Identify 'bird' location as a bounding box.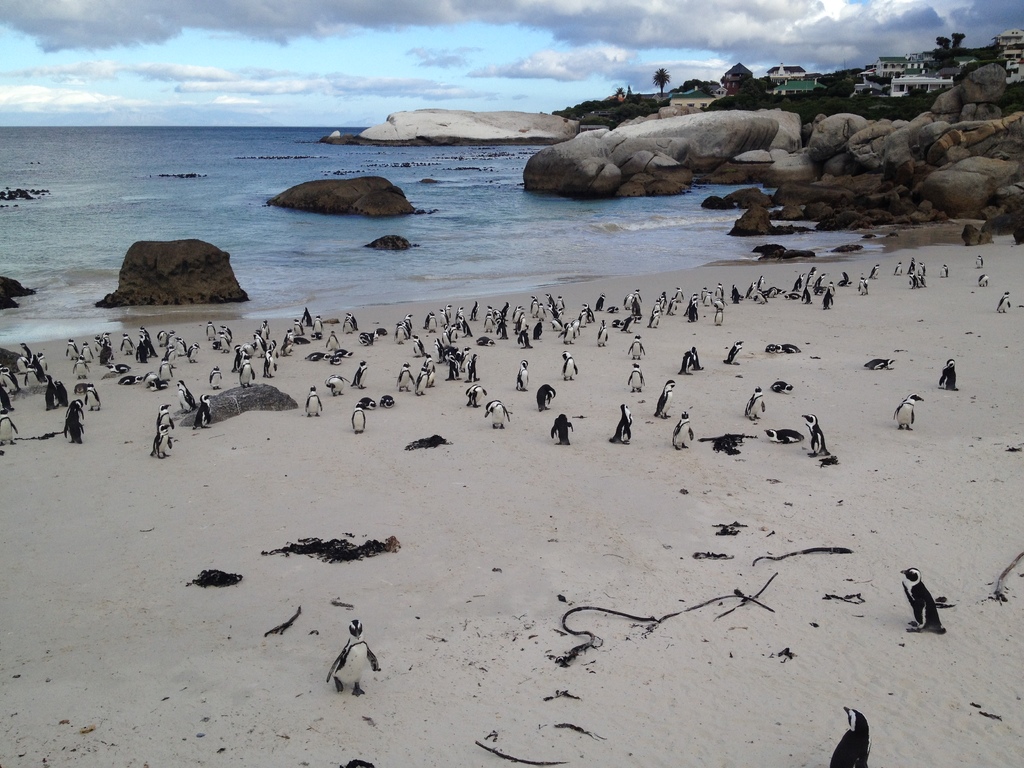
358,396,377,410.
